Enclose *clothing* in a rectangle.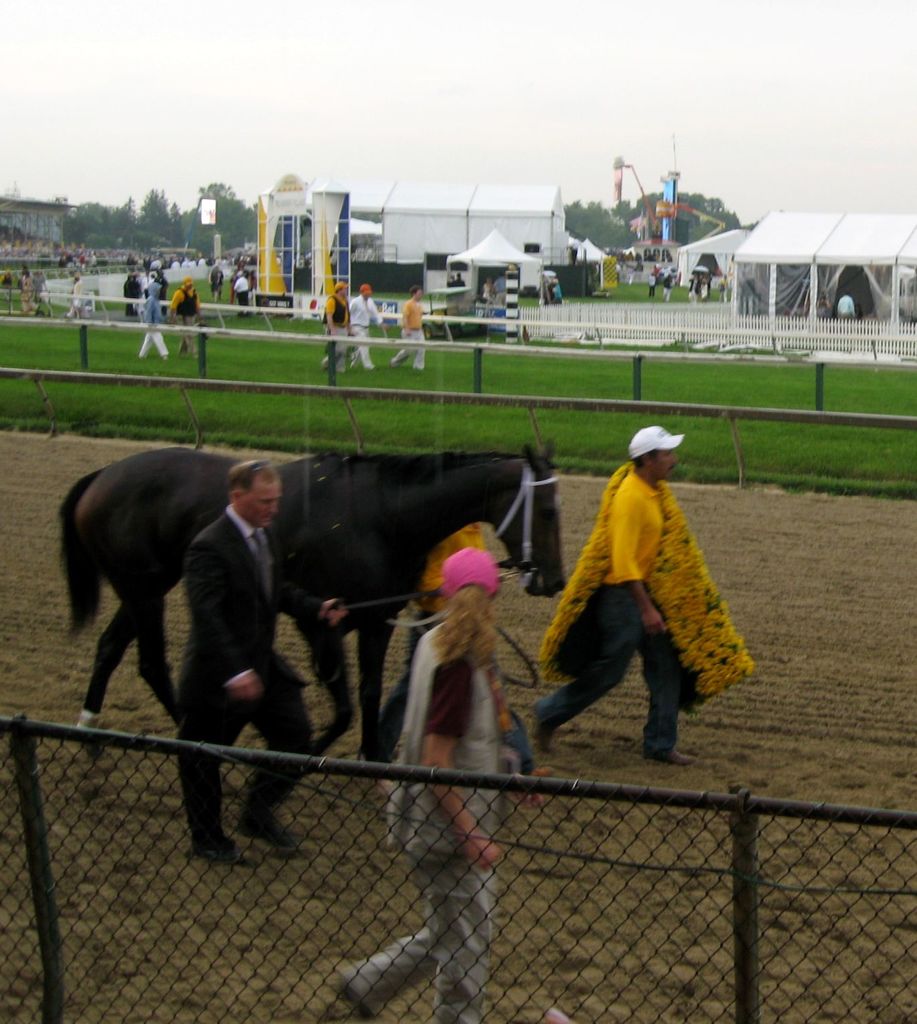
(left=143, top=277, right=173, bottom=356).
